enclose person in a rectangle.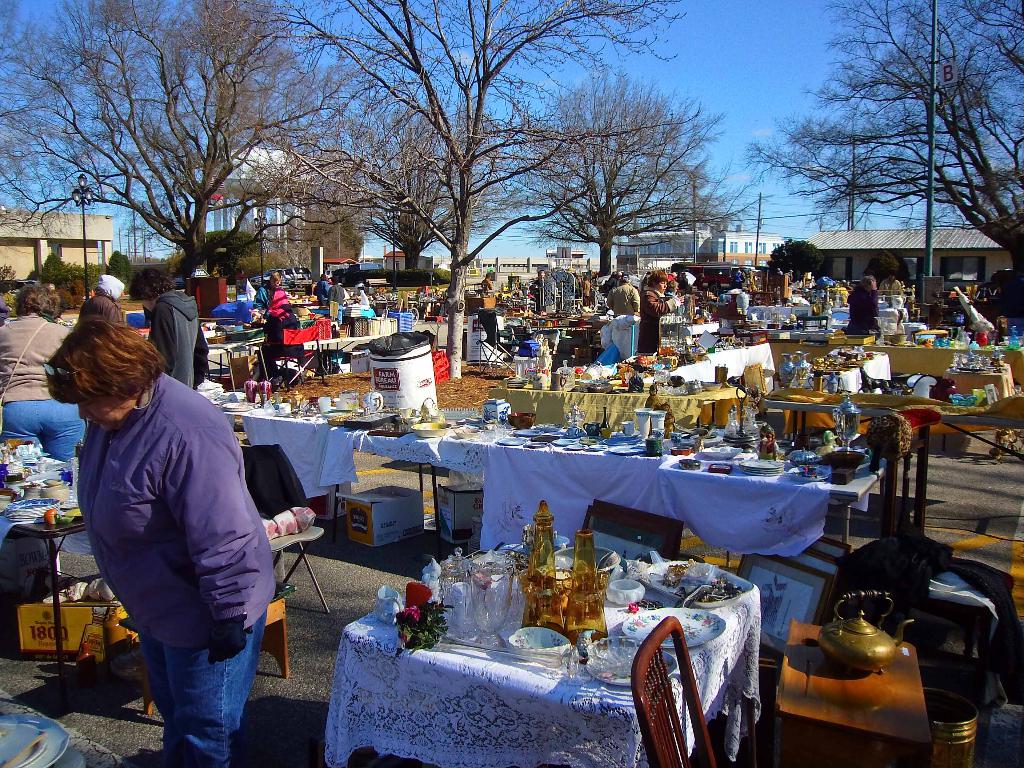
<box>606,273,642,317</box>.
